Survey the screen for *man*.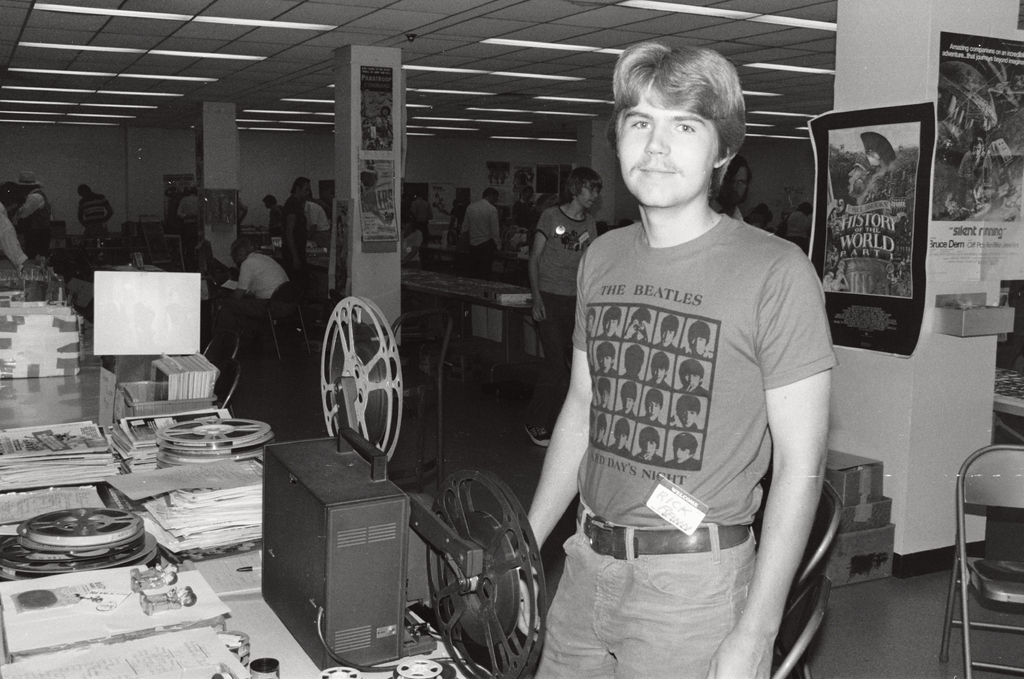
Survey found: [x1=0, y1=189, x2=22, y2=269].
